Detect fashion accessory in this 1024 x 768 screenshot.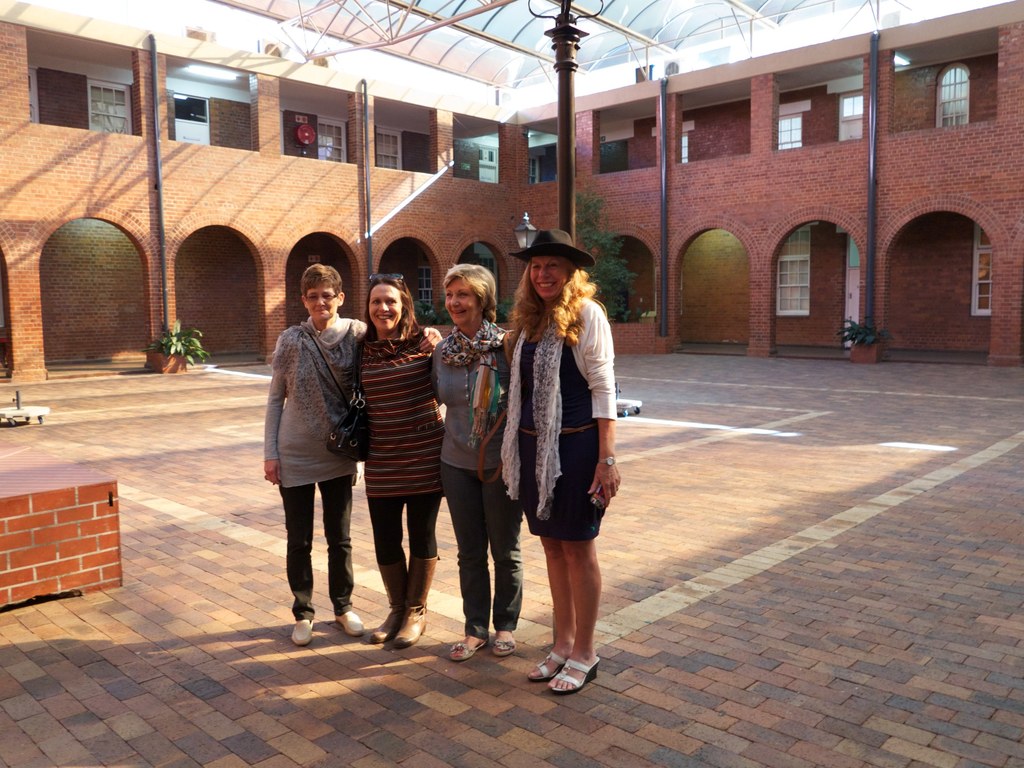
Detection: box=[594, 455, 619, 468].
